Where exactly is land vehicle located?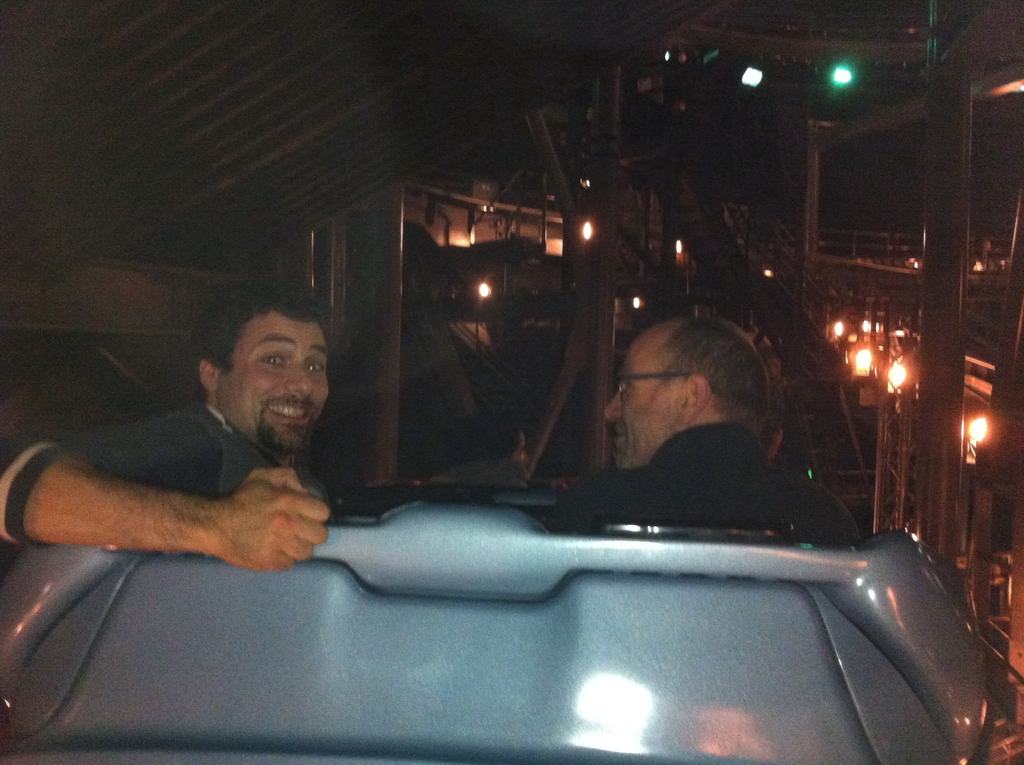
Its bounding box is pyautogui.locateOnScreen(0, 480, 988, 764).
